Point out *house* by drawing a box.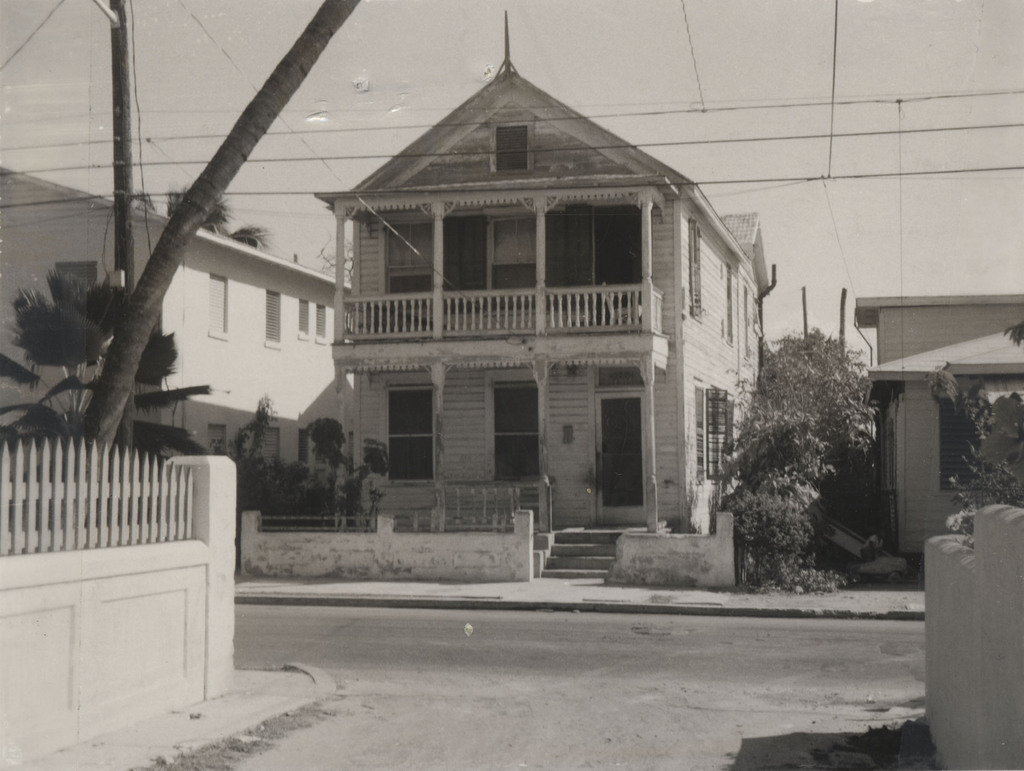
[x1=292, y1=19, x2=775, y2=602].
